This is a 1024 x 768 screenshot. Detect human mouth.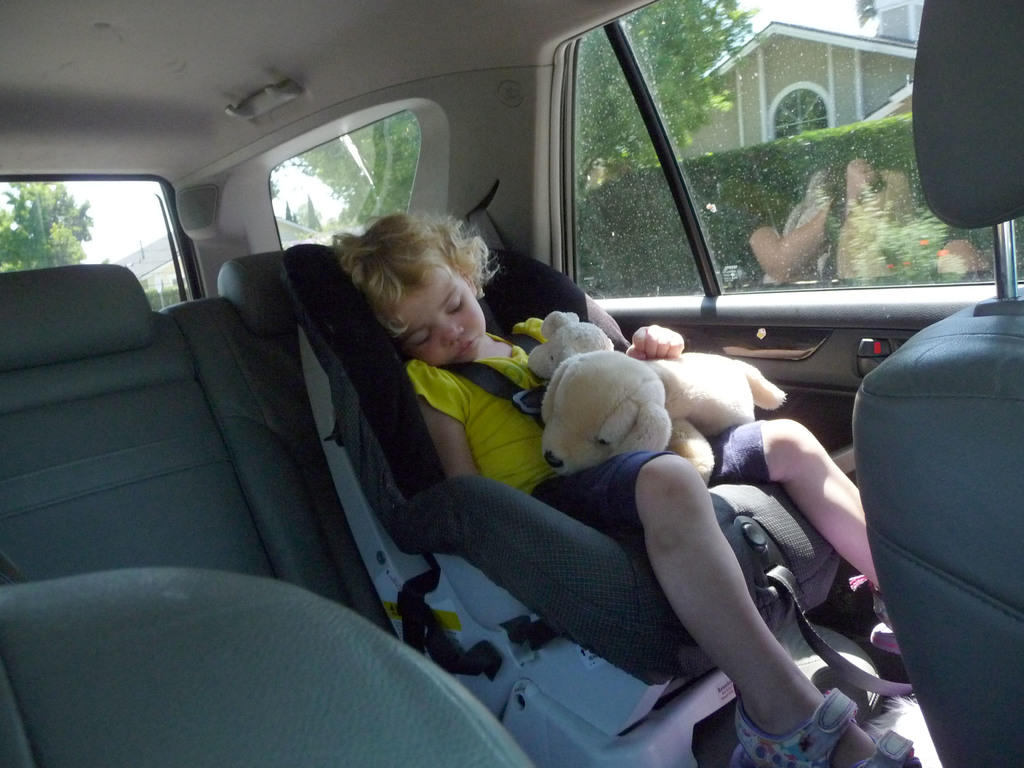
453,337,479,358.
